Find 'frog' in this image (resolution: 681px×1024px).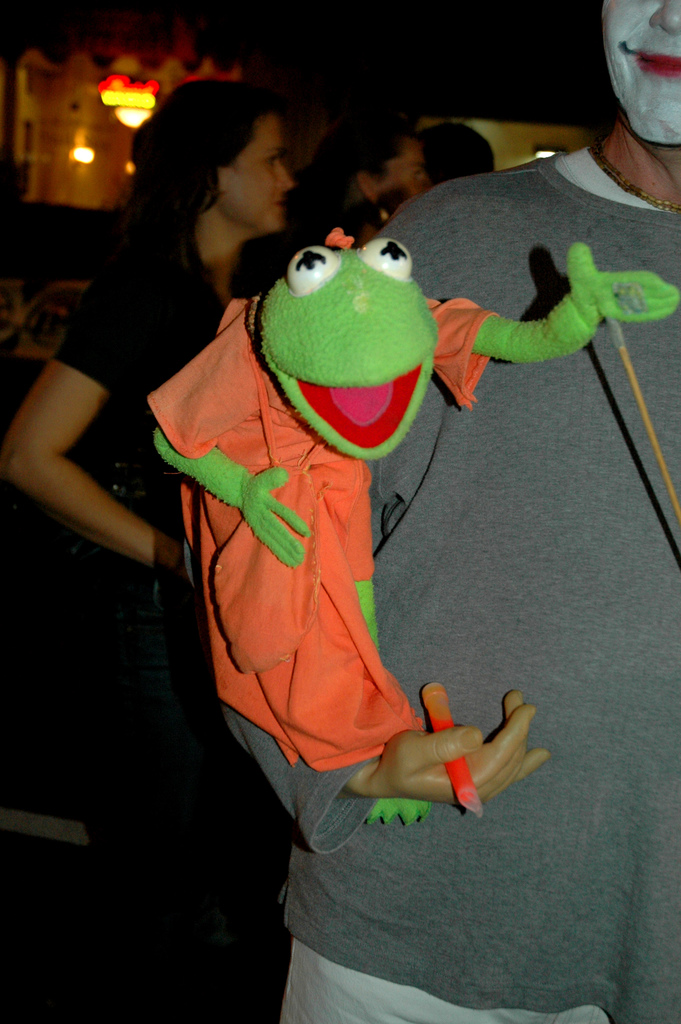
(151,231,680,826).
